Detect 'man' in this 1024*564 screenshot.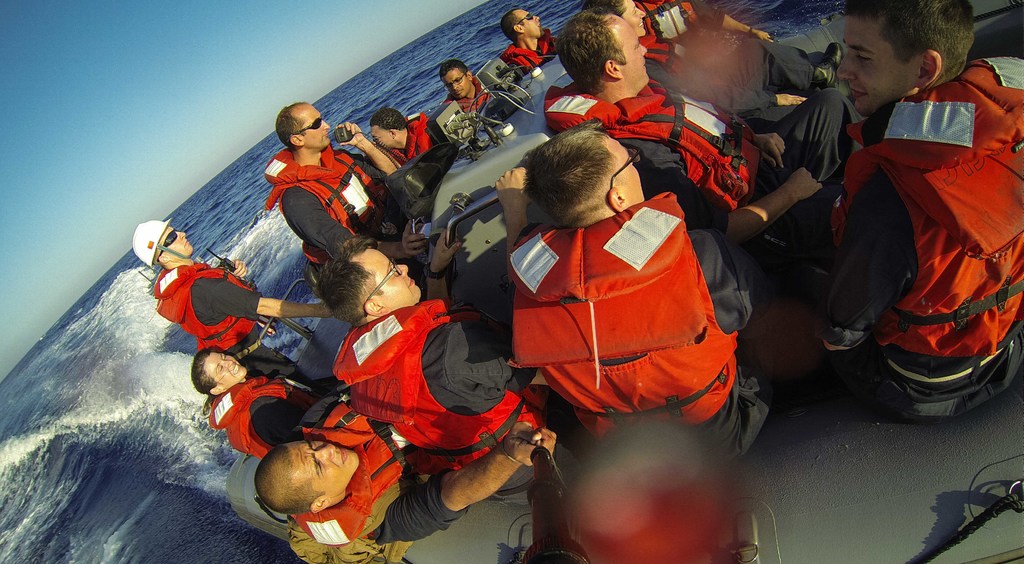
Detection: 192 348 319 466.
